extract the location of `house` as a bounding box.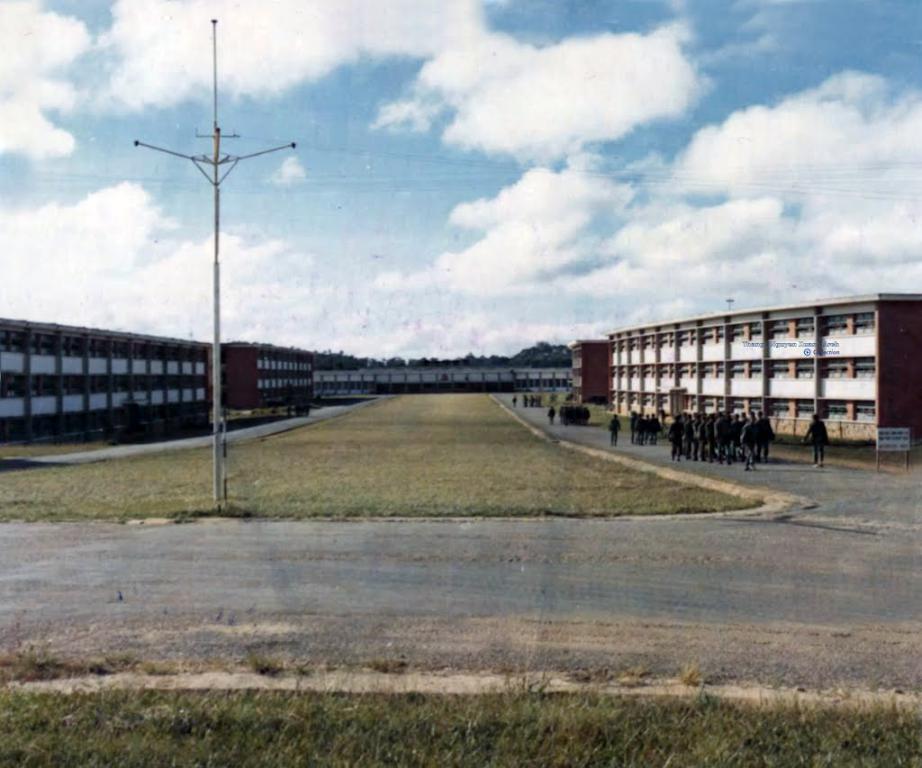
box=[81, 337, 141, 432].
